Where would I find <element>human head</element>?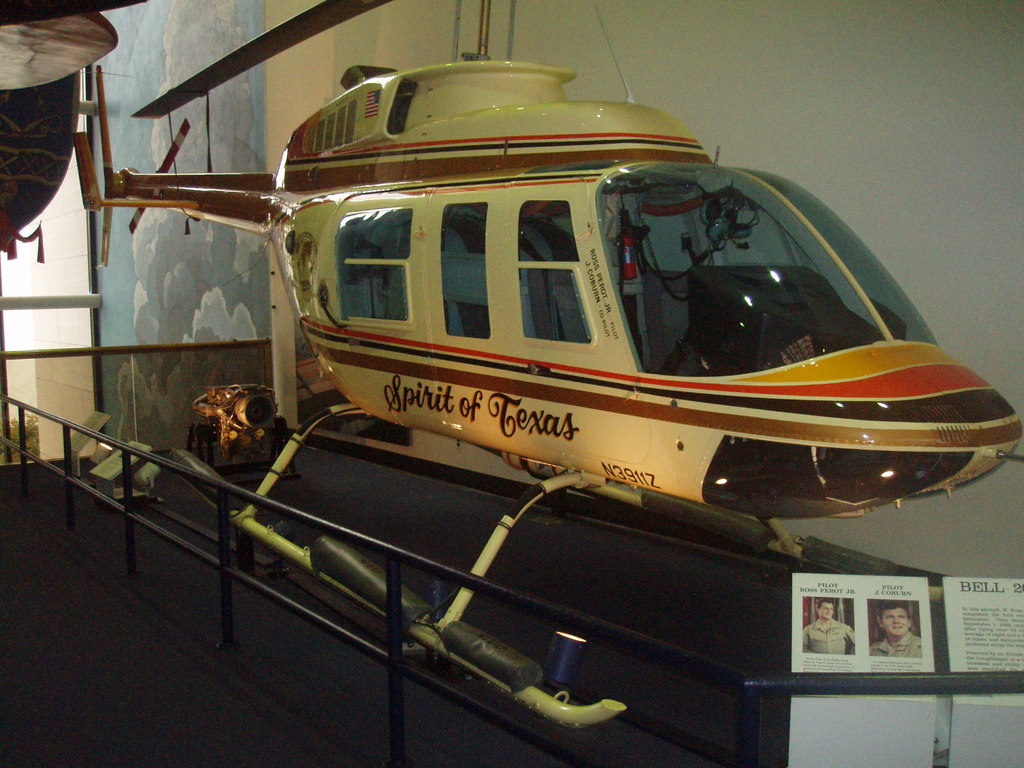
At 816/600/837/621.
